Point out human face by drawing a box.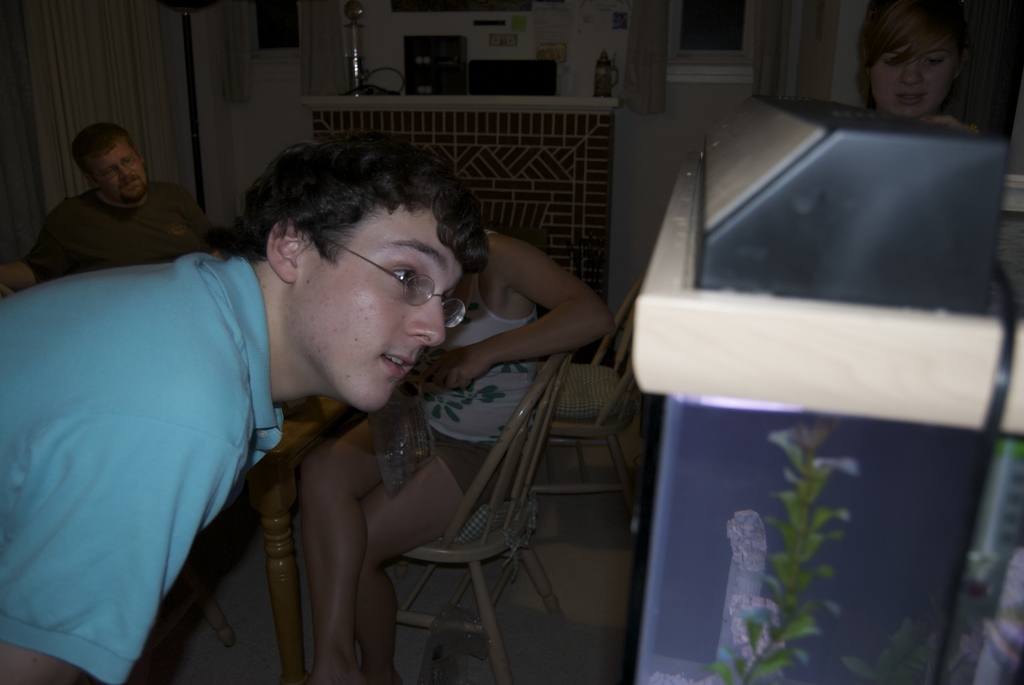
{"left": 281, "top": 207, "right": 463, "bottom": 416}.
